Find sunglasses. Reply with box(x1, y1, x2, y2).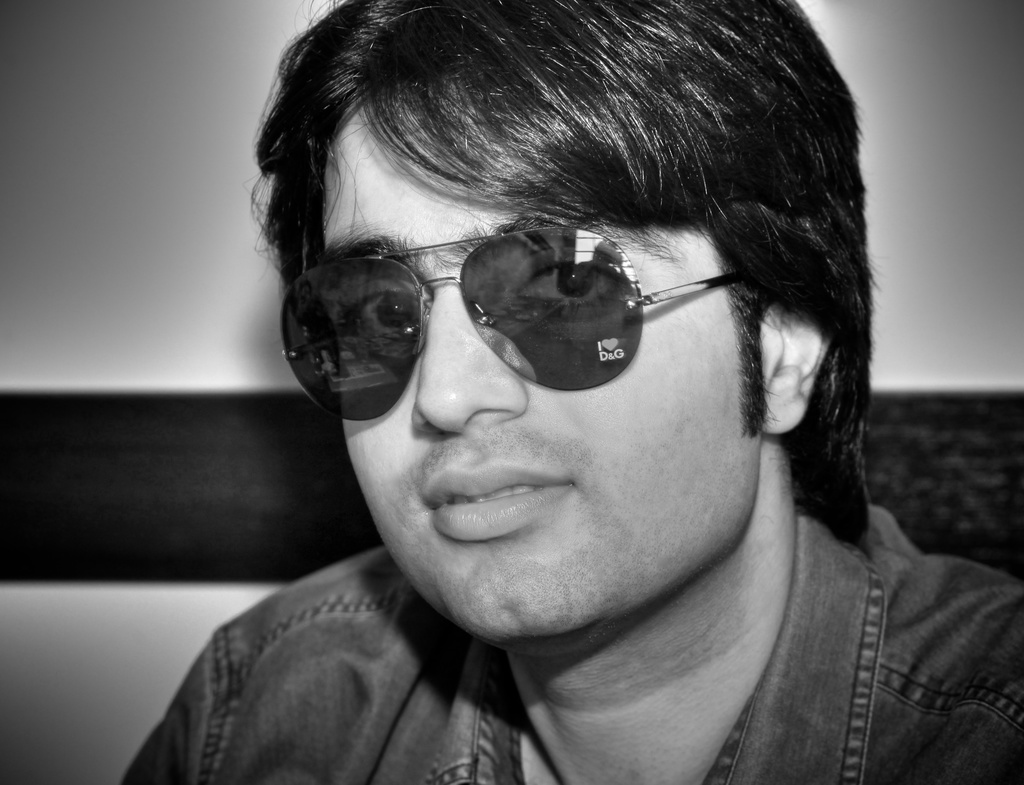
box(282, 231, 752, 423).
